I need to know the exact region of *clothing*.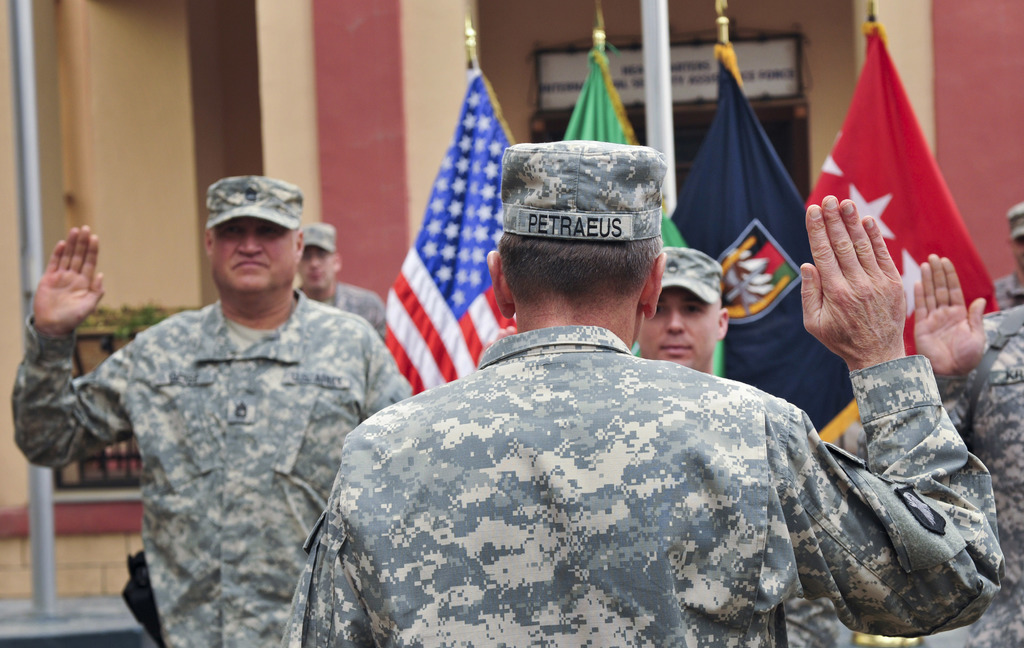
Region: x1=0 y1=279 x2=438 y2=647.
